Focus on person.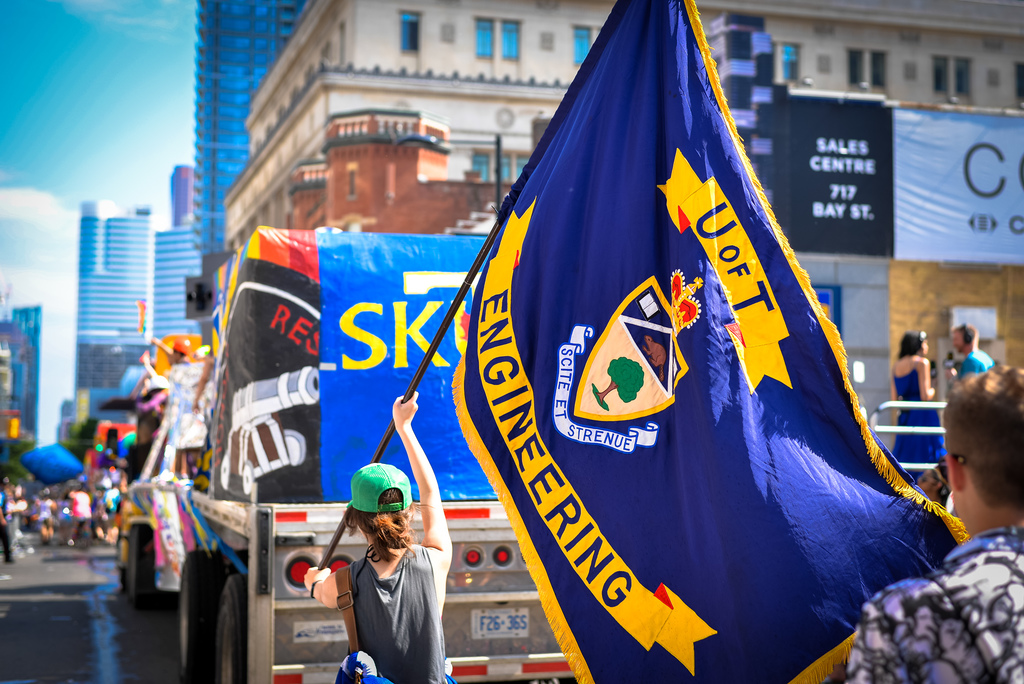
Focused at rect(812, 353, 1023, 683).
